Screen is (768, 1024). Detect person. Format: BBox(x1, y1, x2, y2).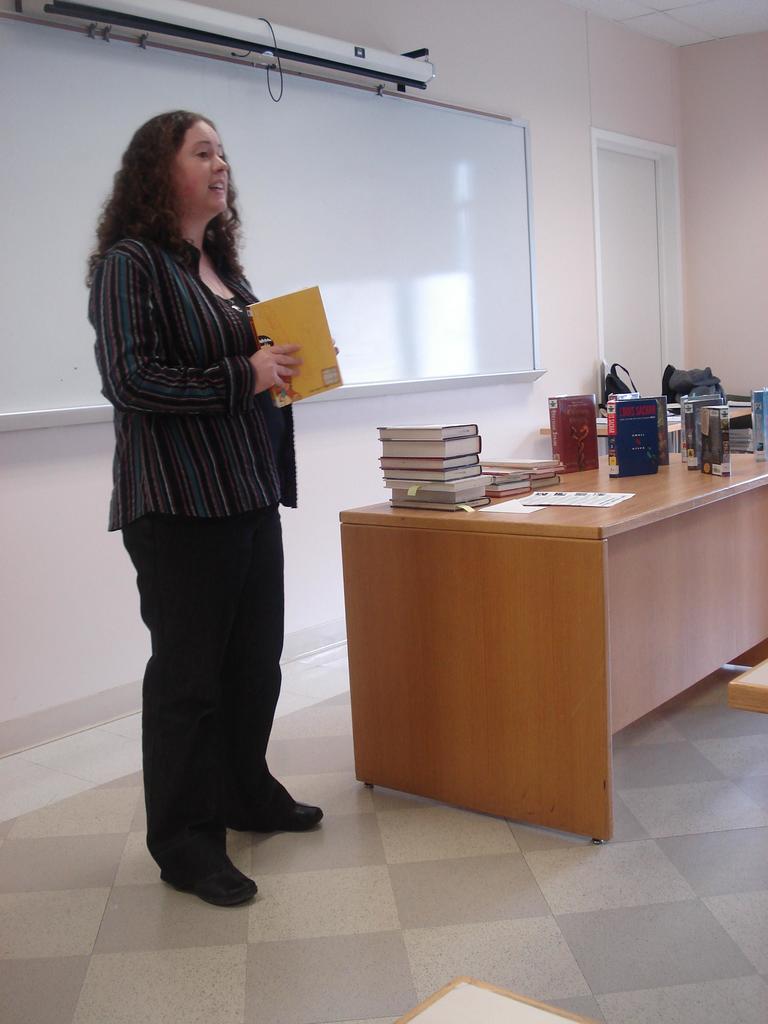
BBox(86, 76, 326, 912).
